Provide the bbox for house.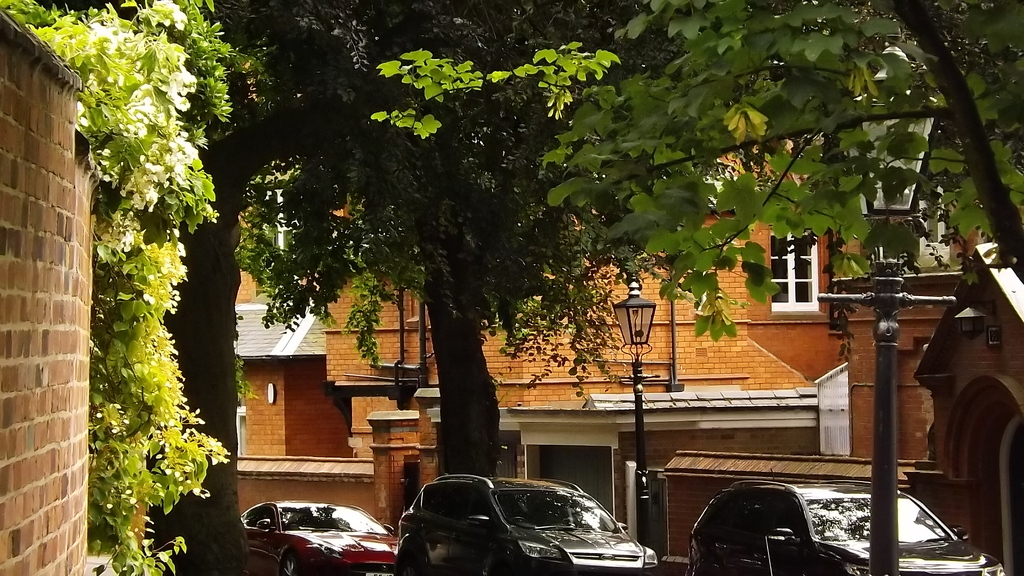
box=[0, 7, 108, 575].
